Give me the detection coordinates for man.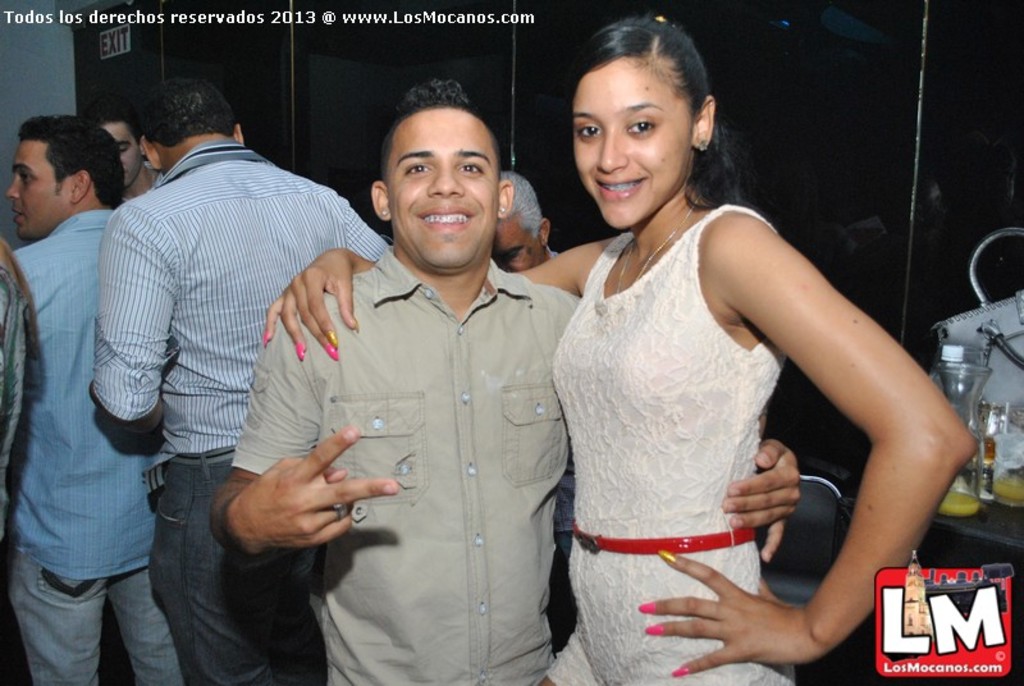
492:168:579:645.
